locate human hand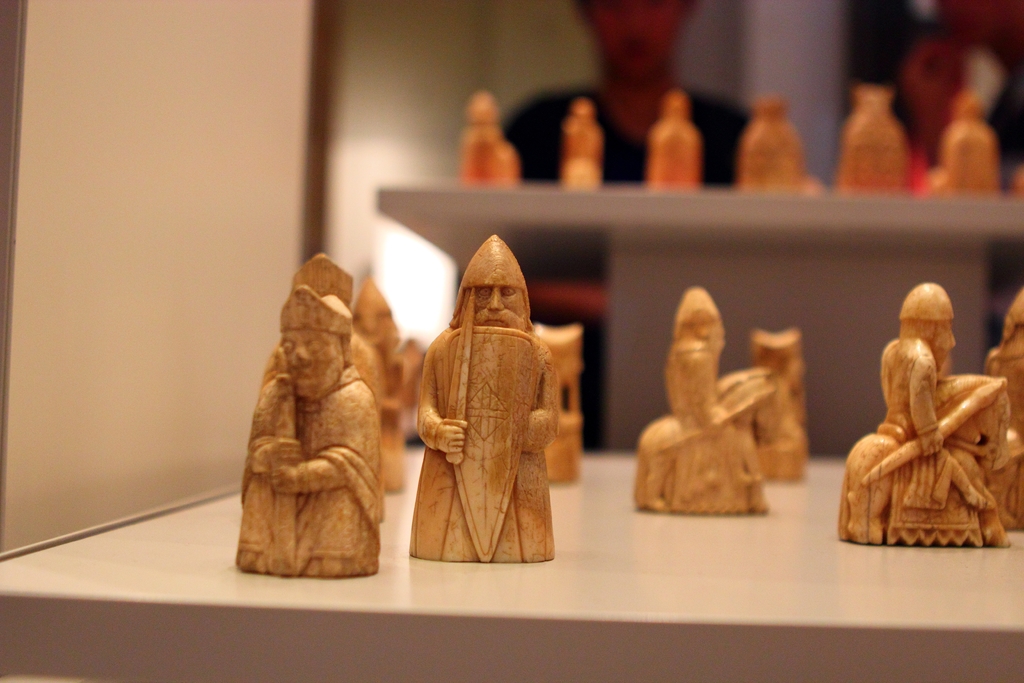
704:418:724:437
